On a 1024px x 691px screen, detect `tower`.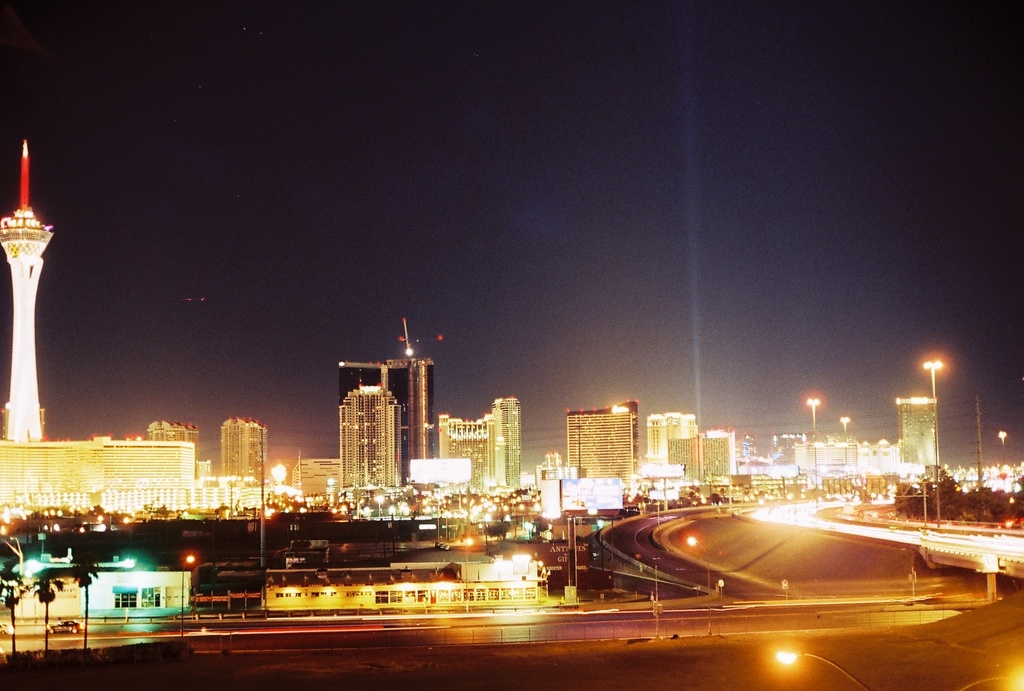
(x1=572, y1=419, x2=632, y2=482).
